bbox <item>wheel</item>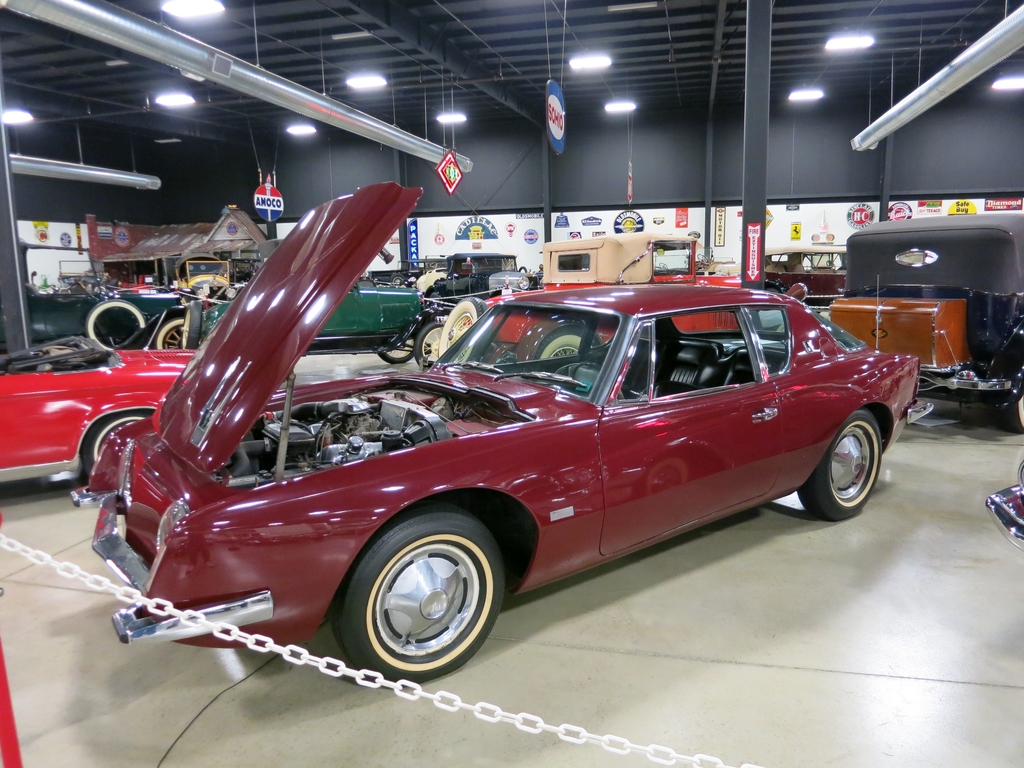
[left=531, top=321, right=602, bottom=357]
